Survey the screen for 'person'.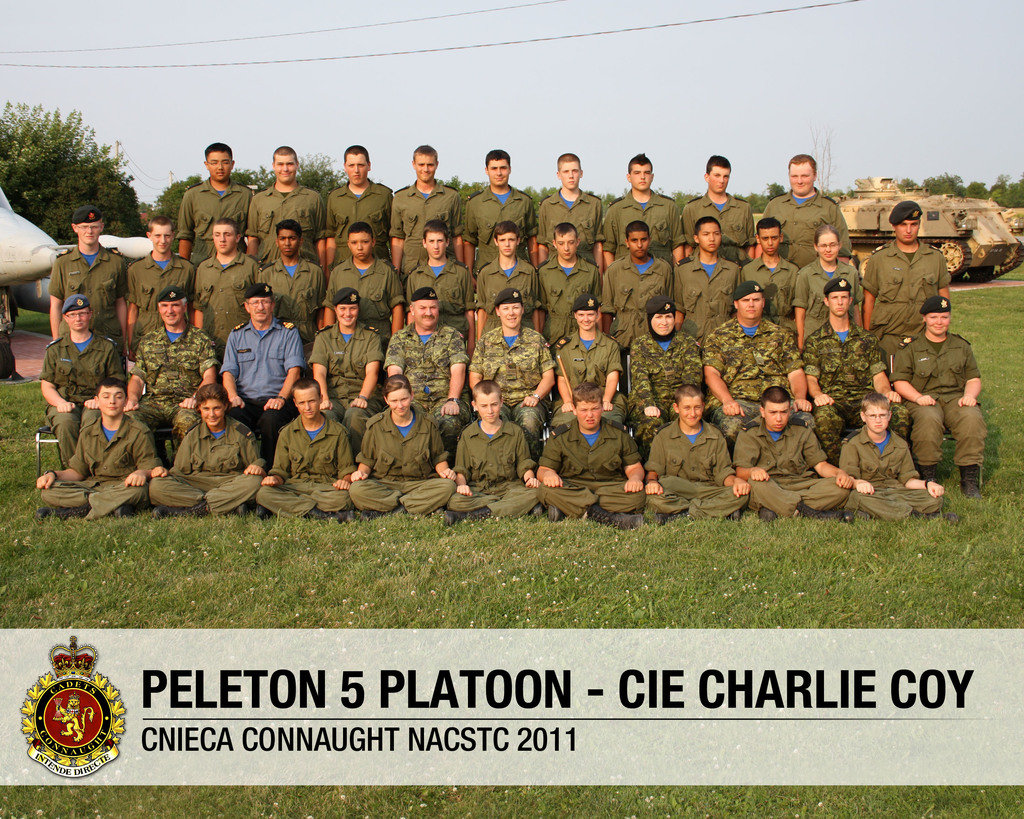
Survey found: l=740, t=216, r=801, b=347.
